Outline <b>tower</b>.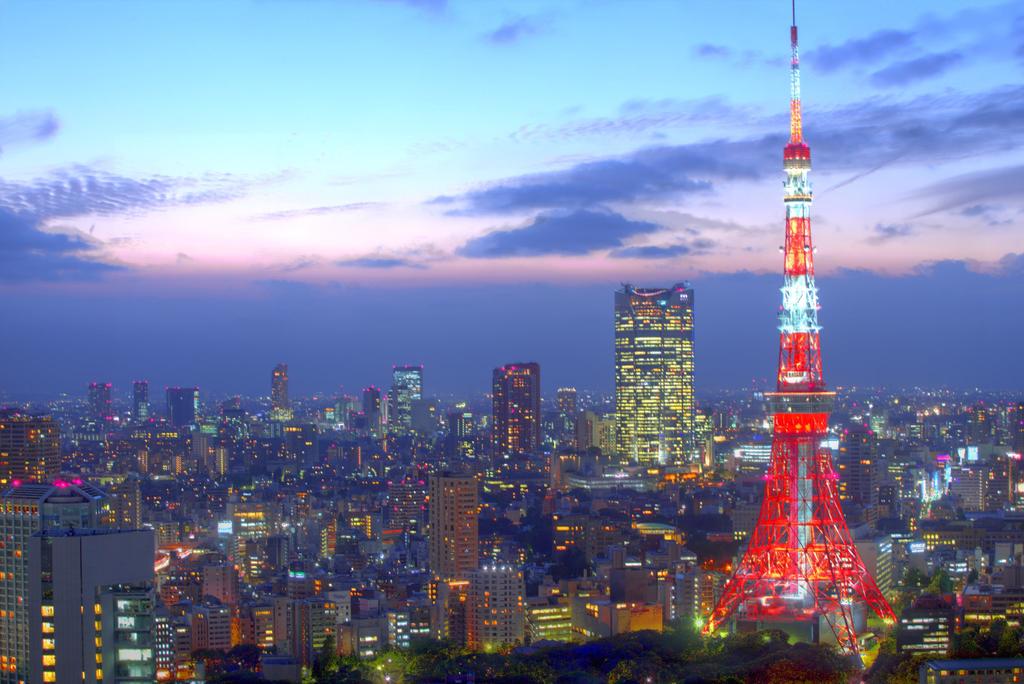
Outline: 129 382 147 421.
